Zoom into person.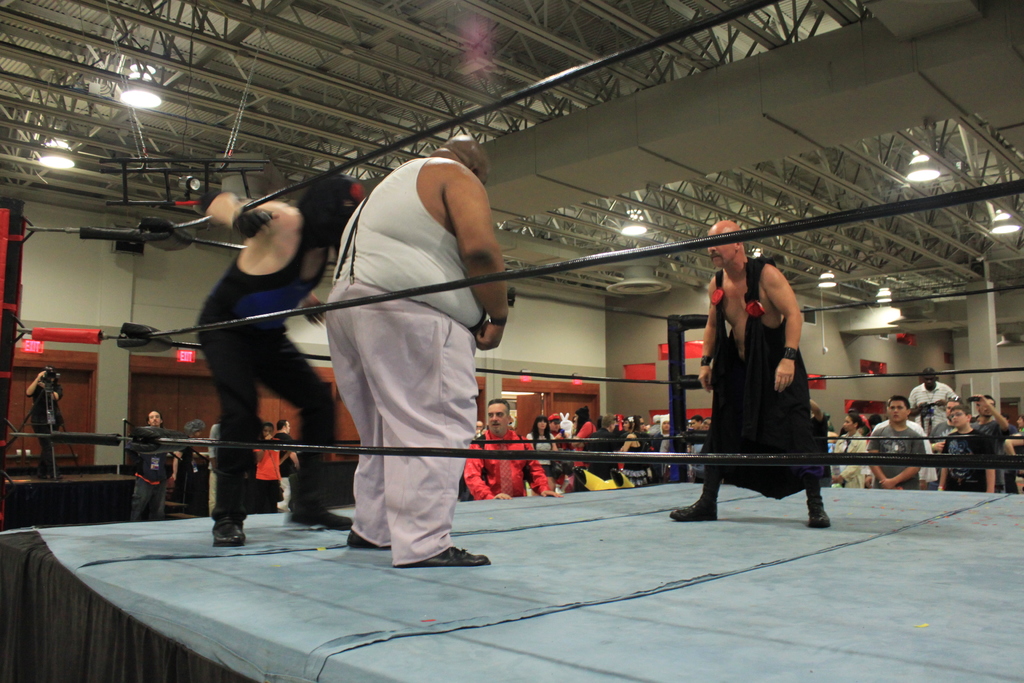
Zoom target: box=[866, 402, 915, 491].
